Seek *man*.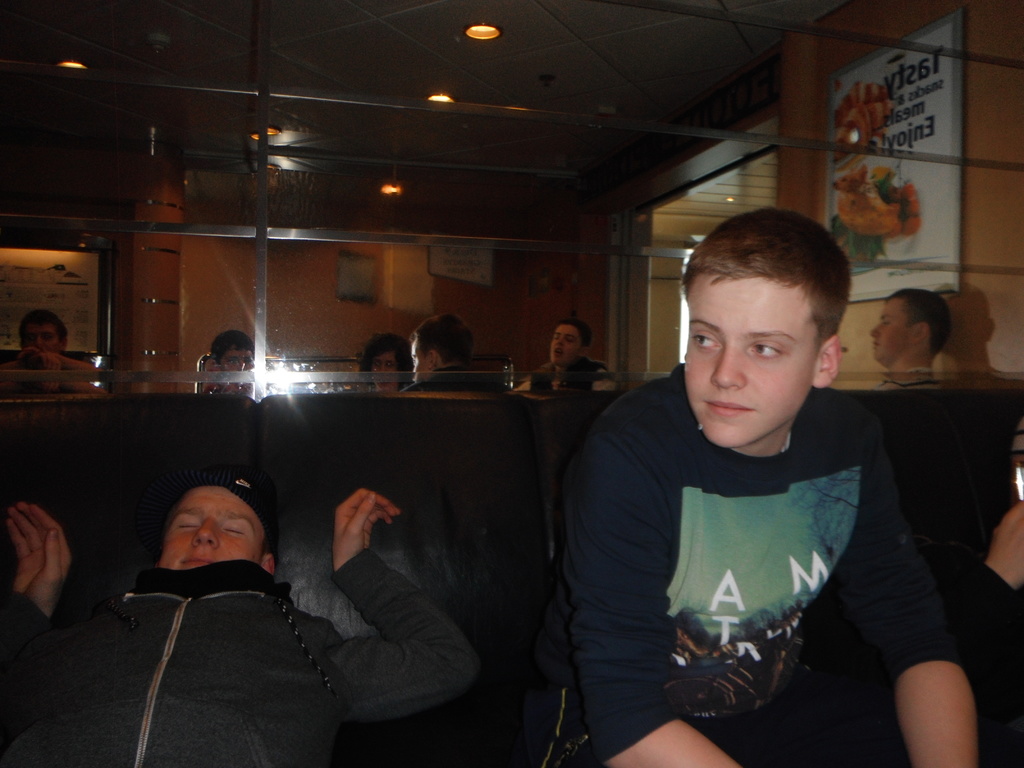
(left=387, top=317, right=504, bottom=396).
